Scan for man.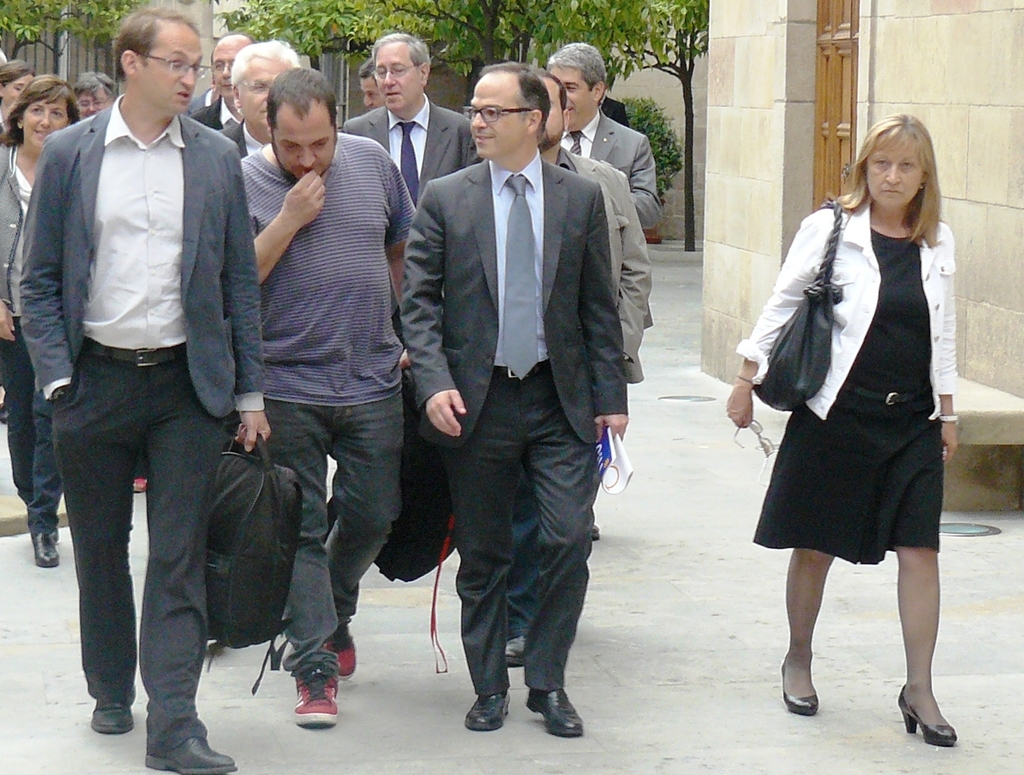
Scan result: 342, 33, 495, 215.
